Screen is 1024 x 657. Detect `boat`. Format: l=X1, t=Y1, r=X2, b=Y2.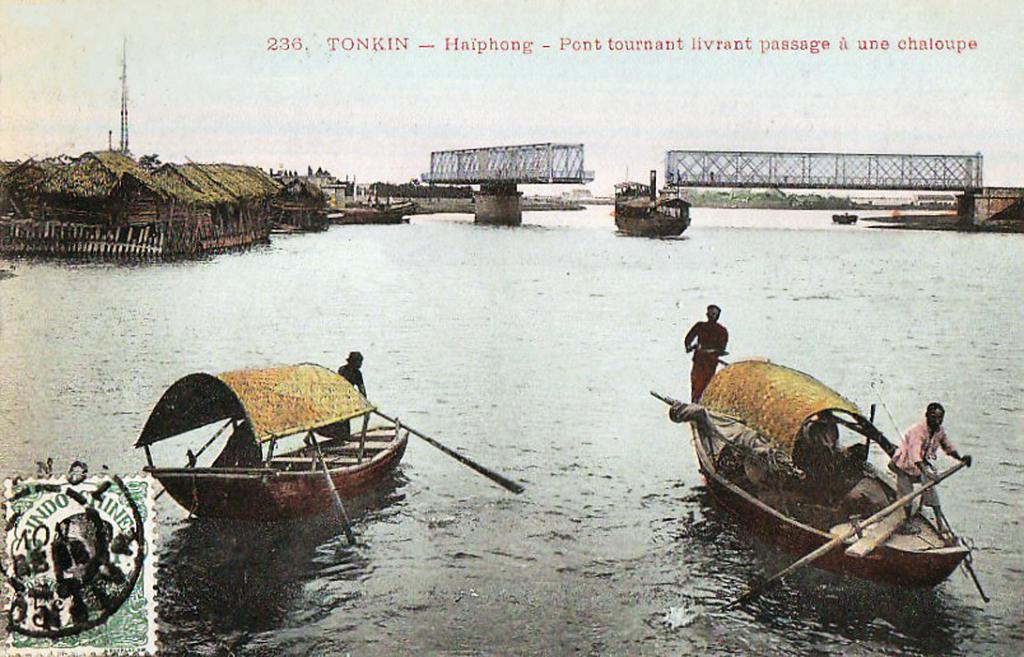
l=612, t=178, r=695, b=237.
